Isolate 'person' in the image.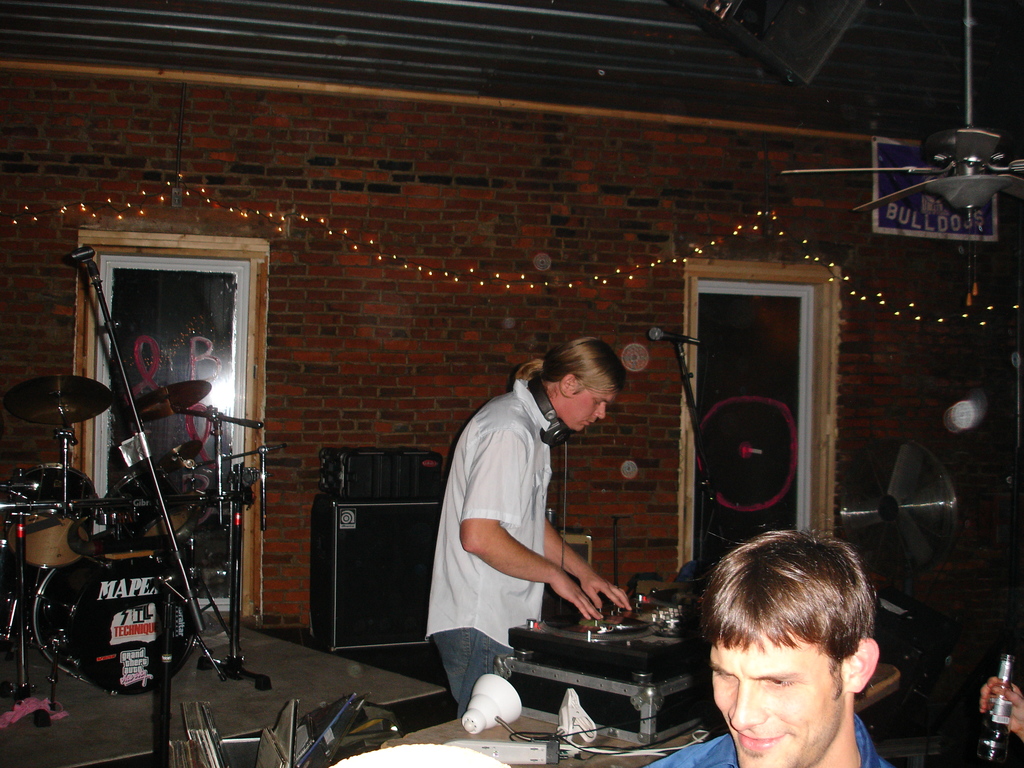
Isolated region: select_region(440, 327, 630, 692).
